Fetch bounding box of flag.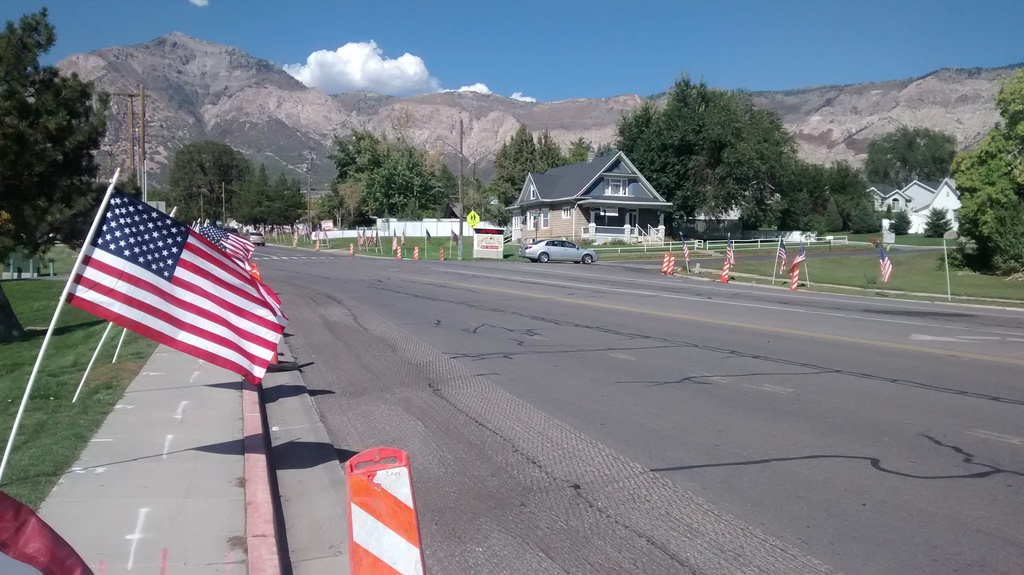
Bbox: pyautogui.locateOnScreen(357, 235, 369, 251).
